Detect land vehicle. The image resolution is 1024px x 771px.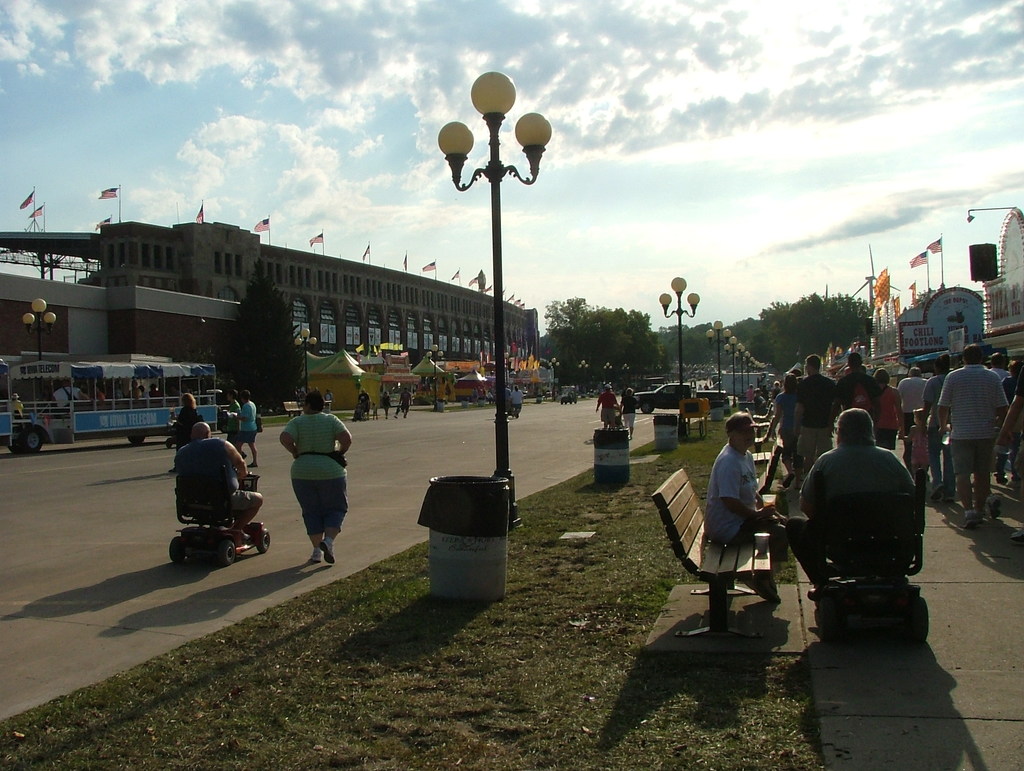
crop(9, 358, 218, 455).
